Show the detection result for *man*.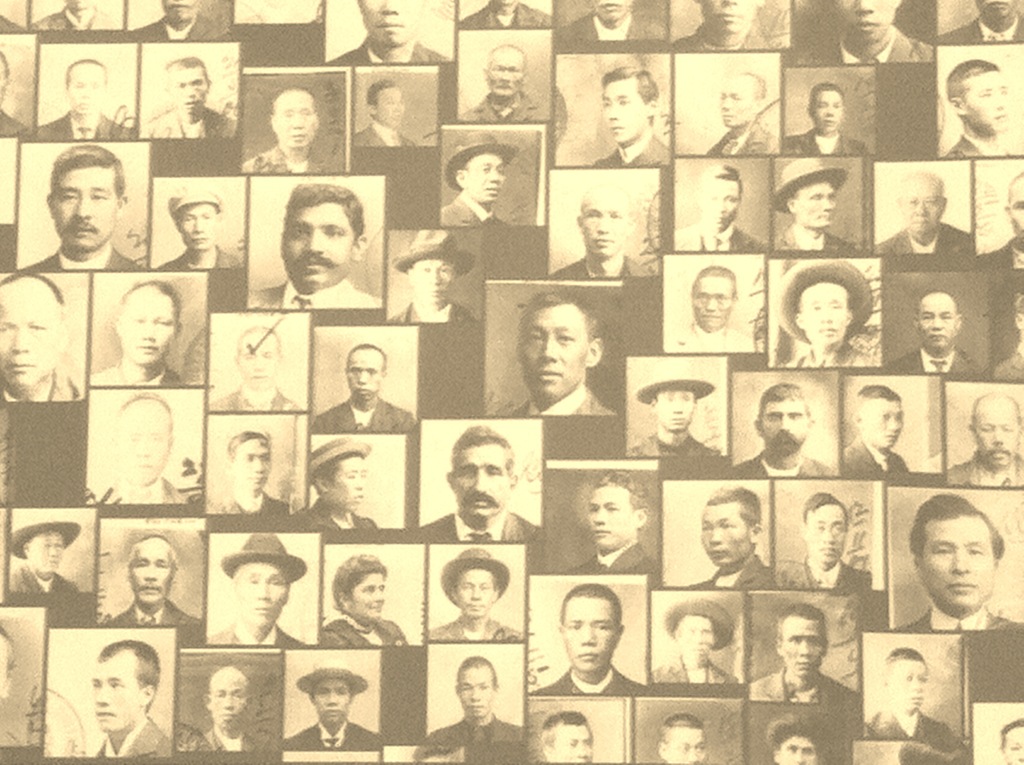
x1=1001 y1=715 x2=1023 y2=764.
